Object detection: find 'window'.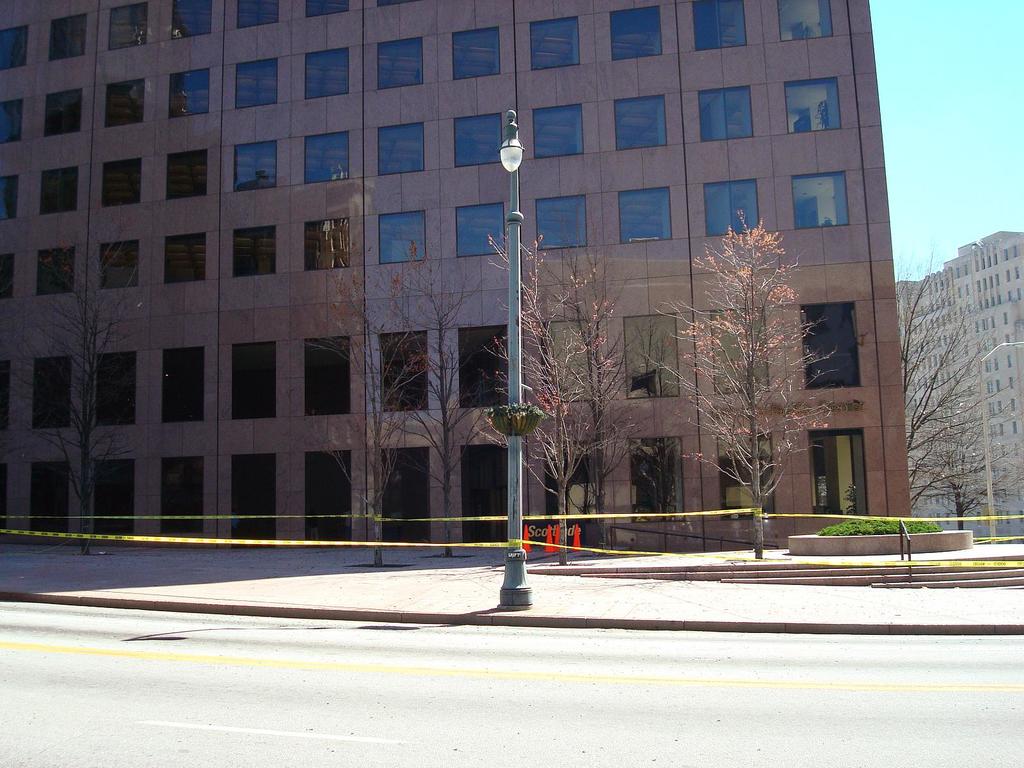
bbox=(304, 222, 349, 268).
